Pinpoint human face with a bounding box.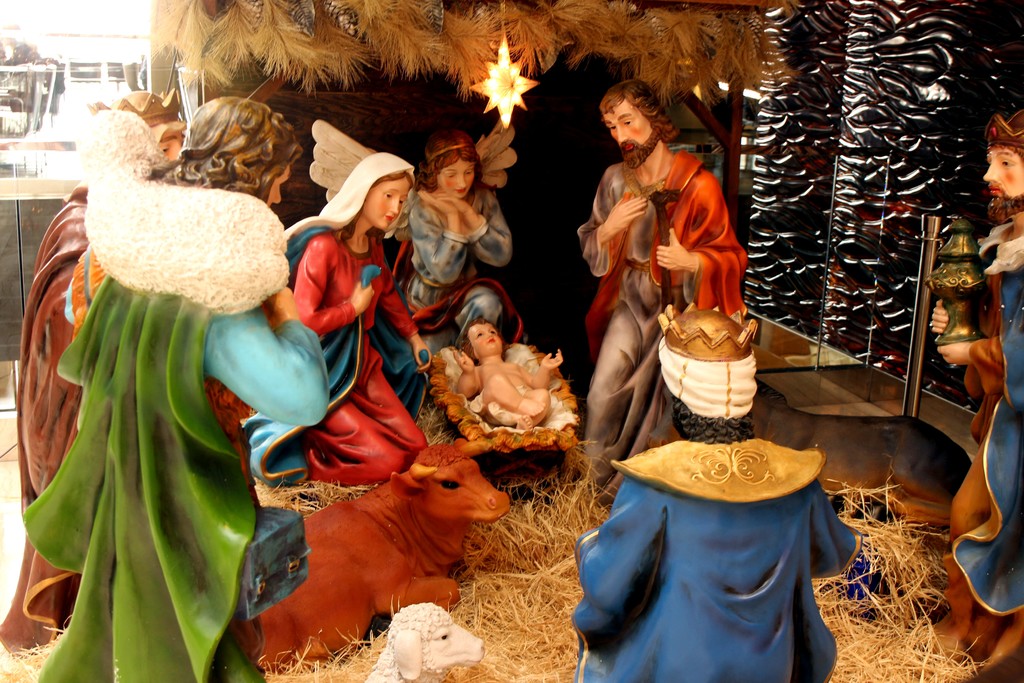
box(157, 127, 185, 163).
